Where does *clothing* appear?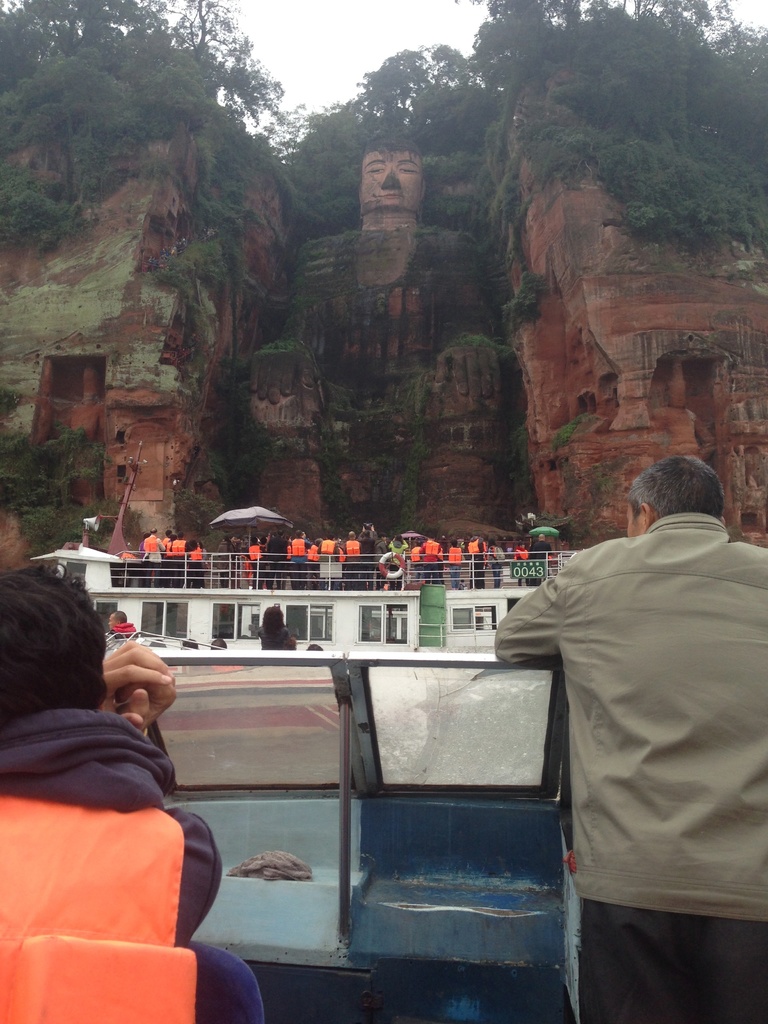
Appears at 420:542:436:557.
